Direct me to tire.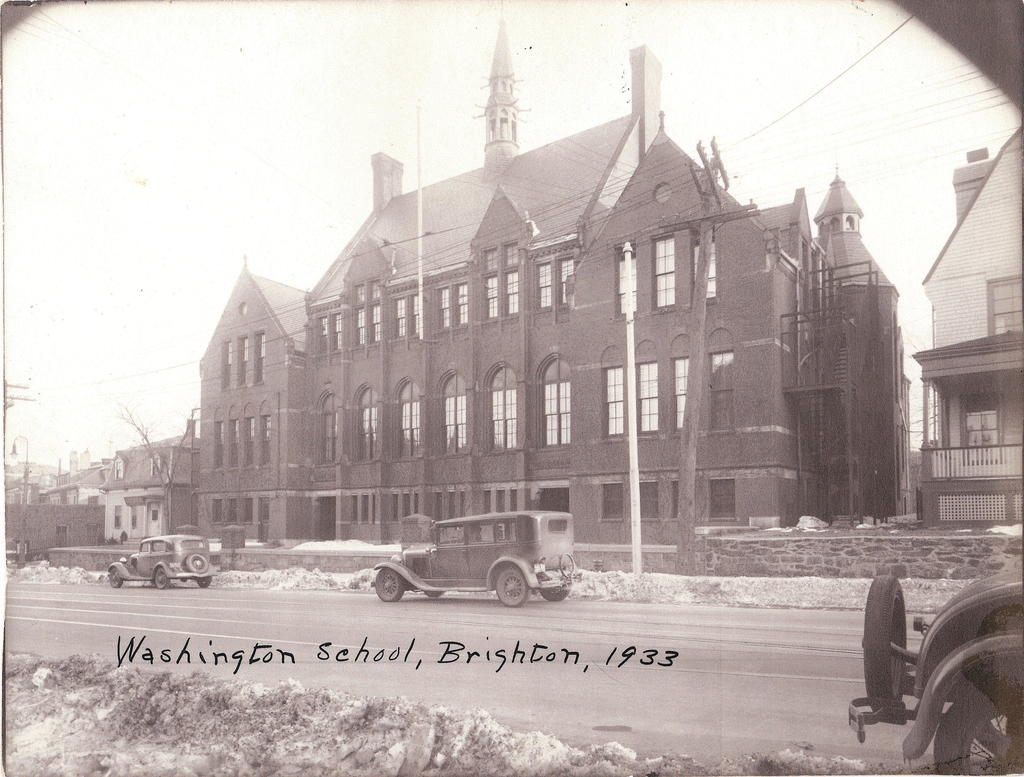
Direction: pyautogui.locateOnScreen(109, 569, 121, 587).
